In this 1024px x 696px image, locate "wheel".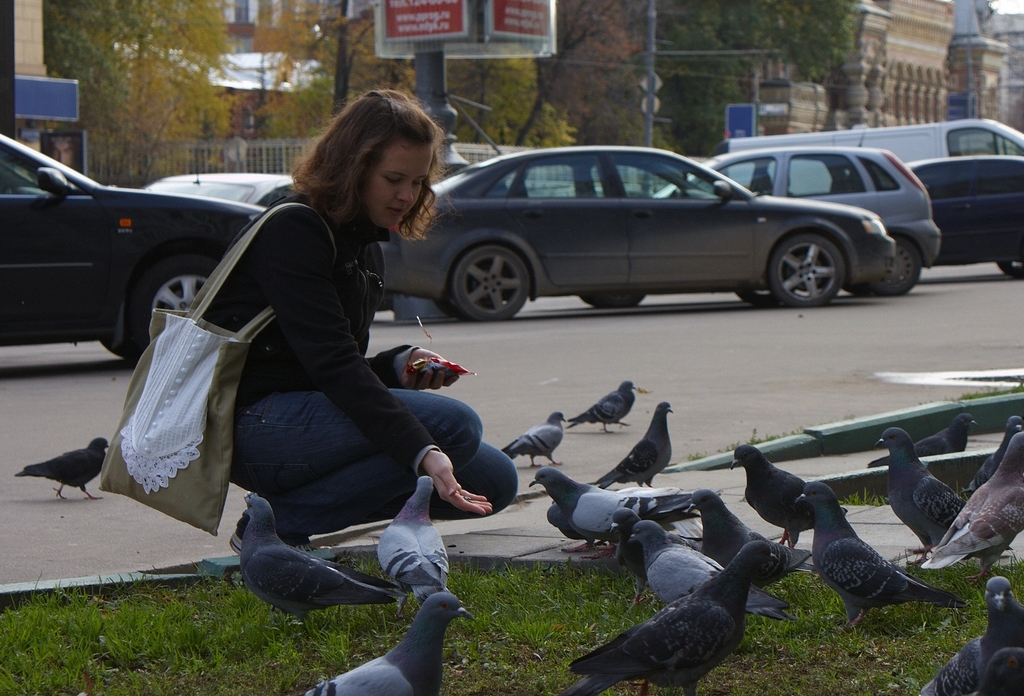
Bounding box: box(776, 217, 858, 302).
